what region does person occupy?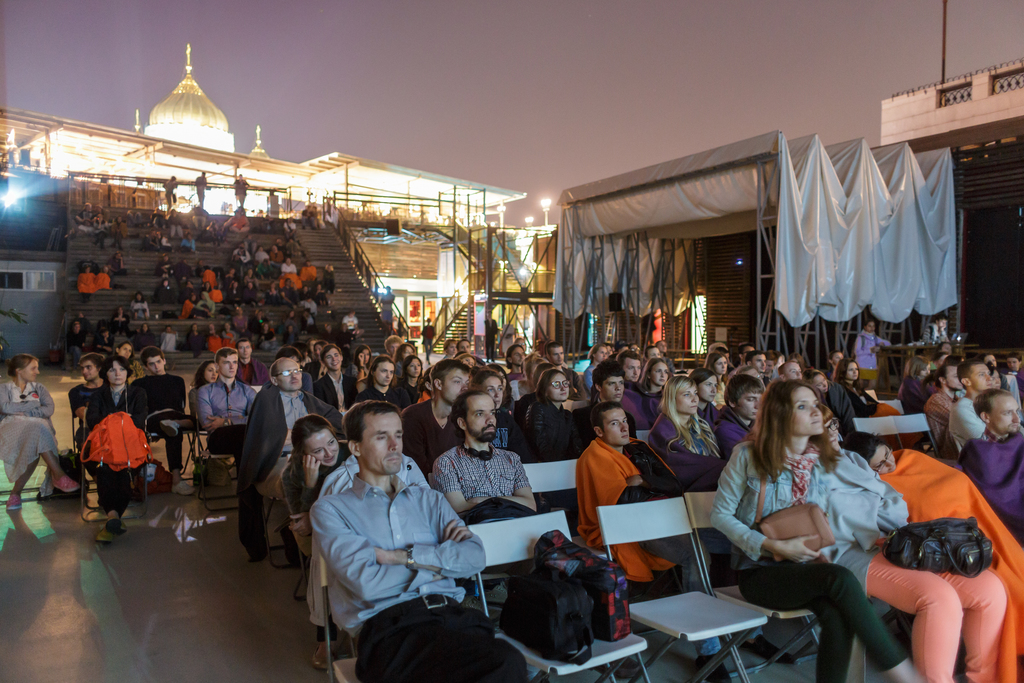
l=947, t=359, r=996, b=458.
